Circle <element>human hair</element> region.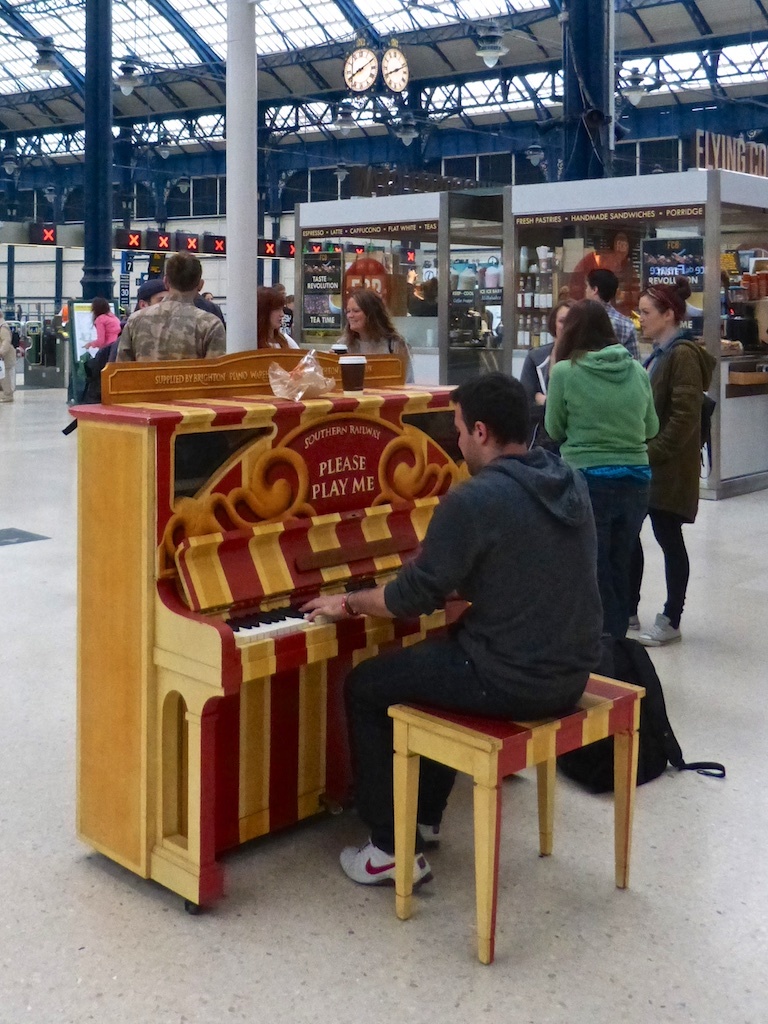
Region: <box>467,369,546,452</box>.
